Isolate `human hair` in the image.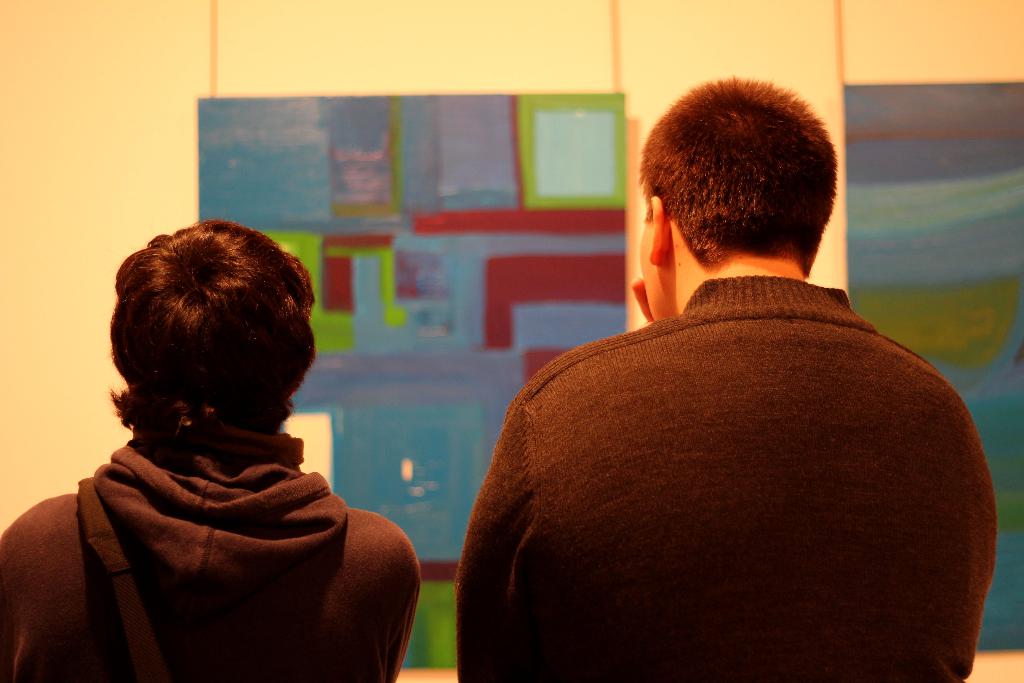
Isolated region: 640 73 840 272.
